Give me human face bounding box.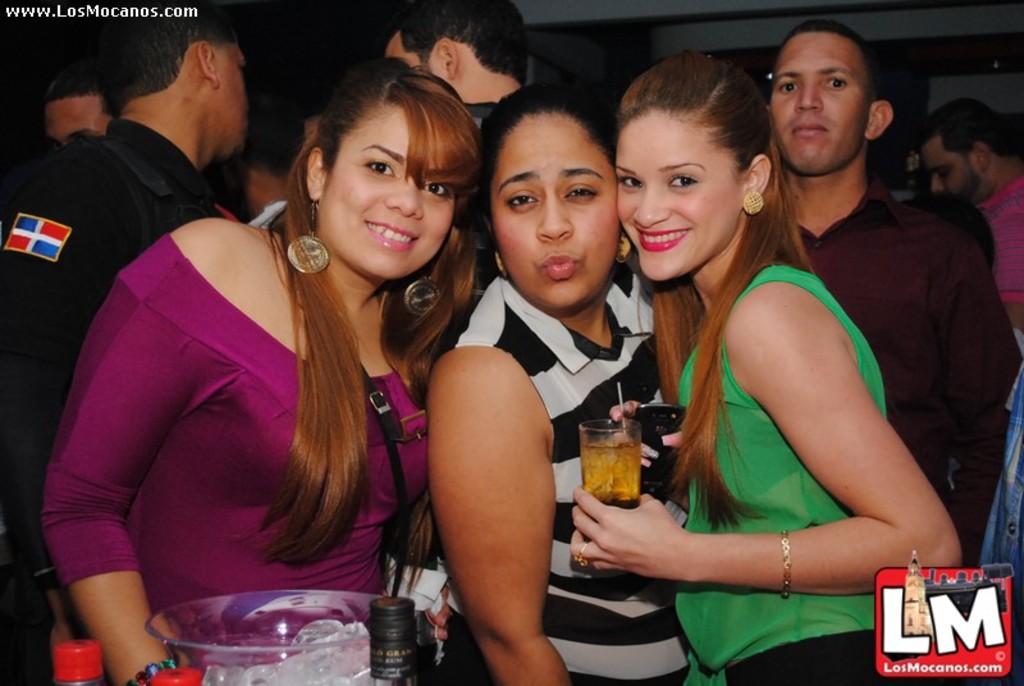
<box>212,42,251,146</box>.
